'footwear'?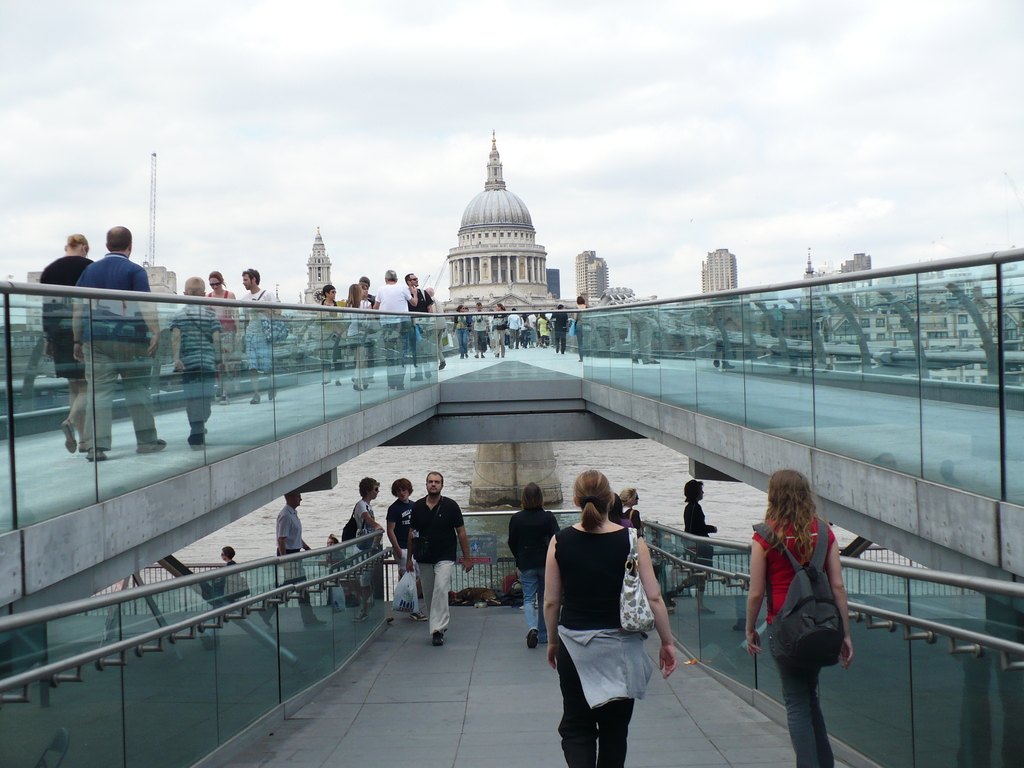
box=[307, 614, 323, 632]
